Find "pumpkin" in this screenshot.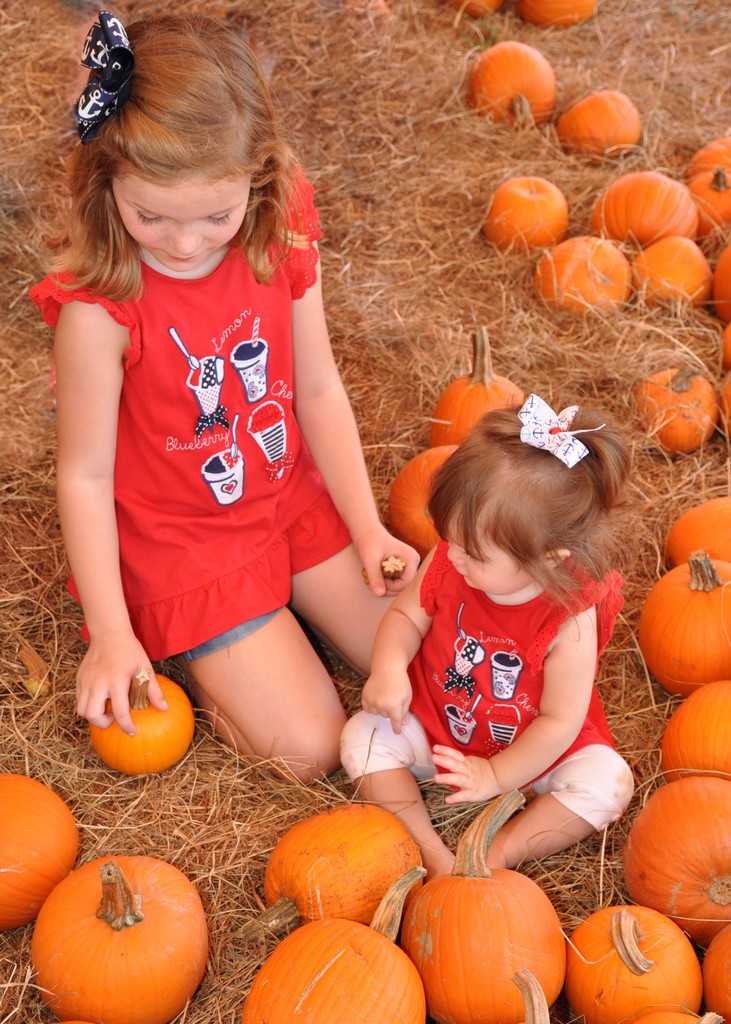
The bounding box for "pumpkin" is {"x1": 693, "y1": 166, "x2": 730, "y2": 239}.
